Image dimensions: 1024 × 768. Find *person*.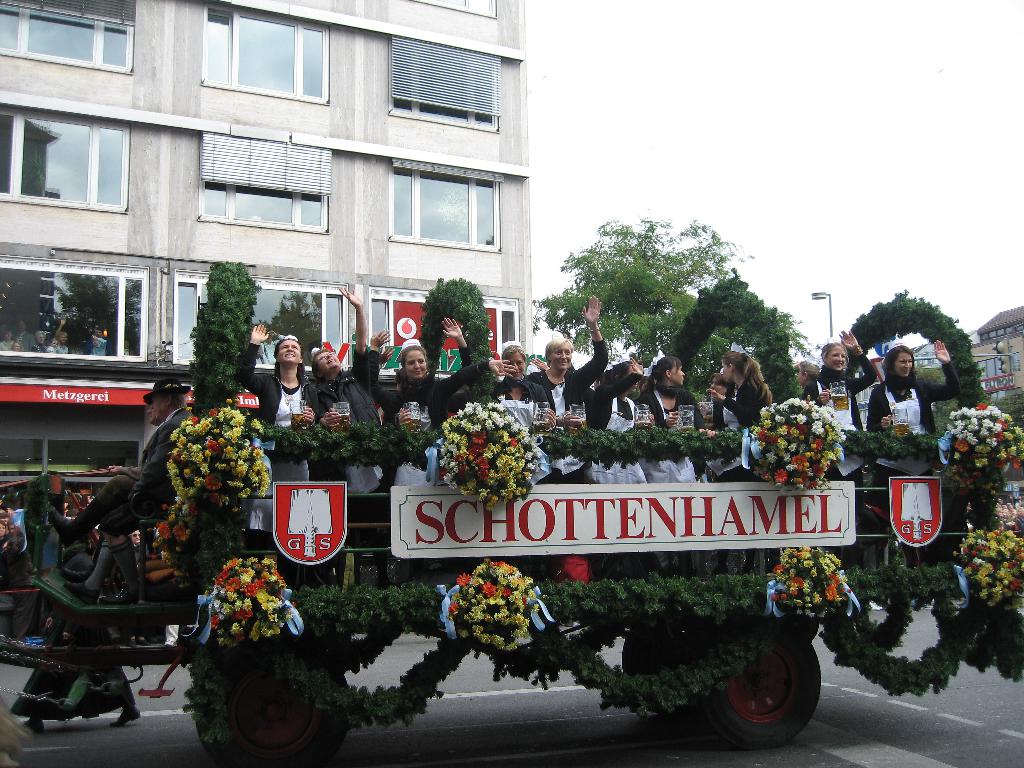
[314, 284, 386, 450].
